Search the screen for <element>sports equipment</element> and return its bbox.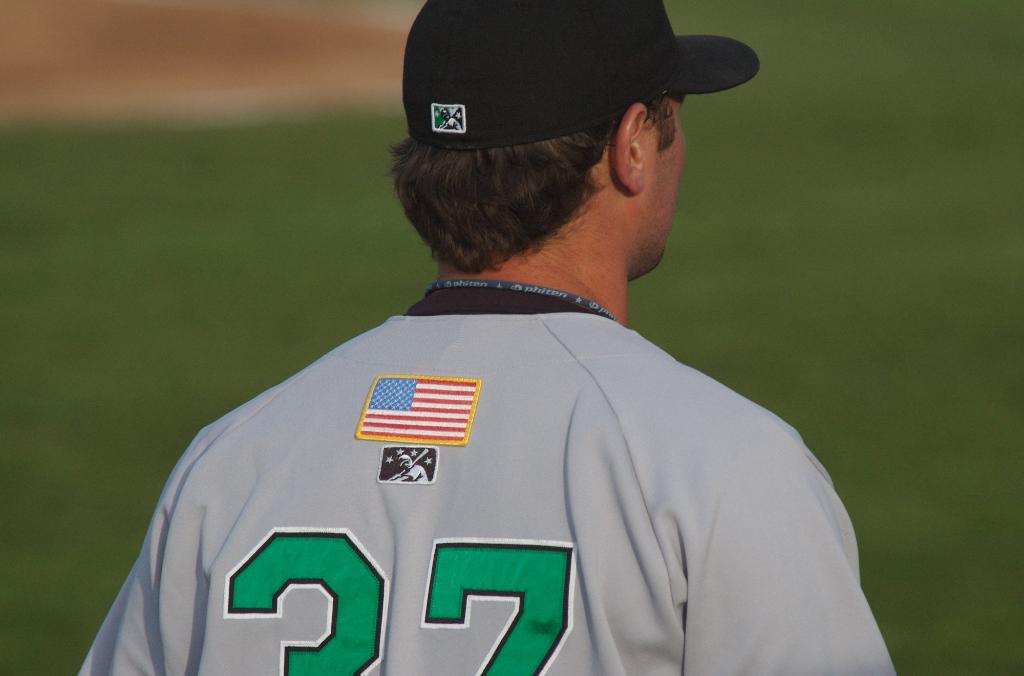
Found: [75, 309, 898, 675].
